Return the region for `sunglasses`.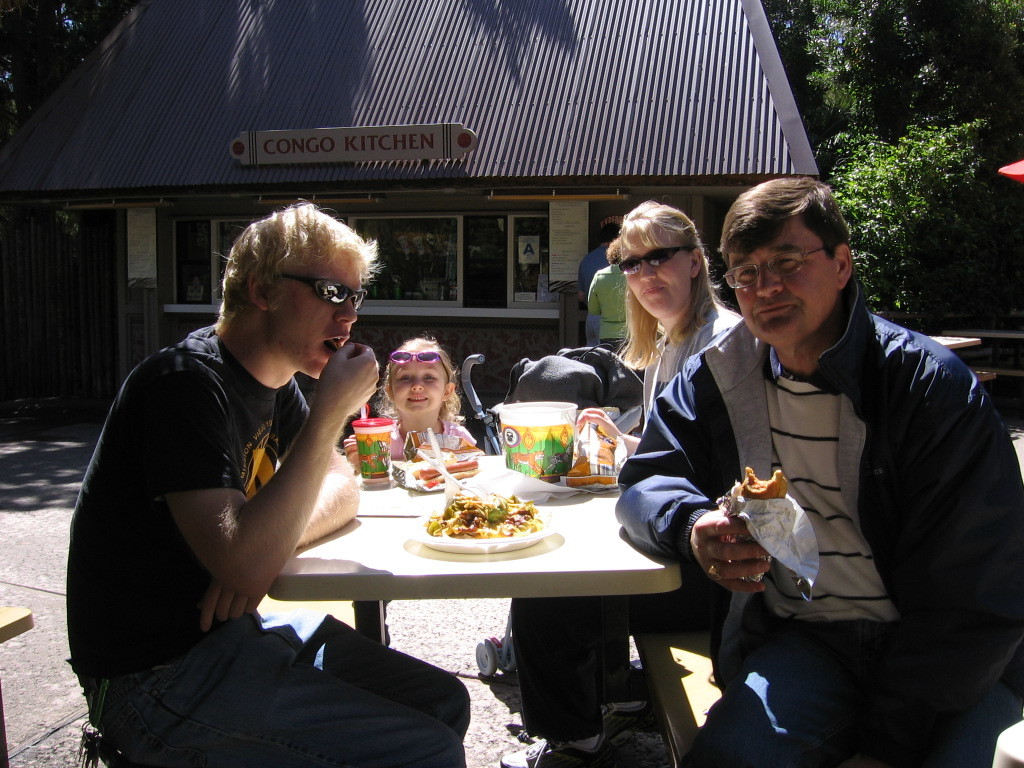
<box>375,351,445,378</box>.
